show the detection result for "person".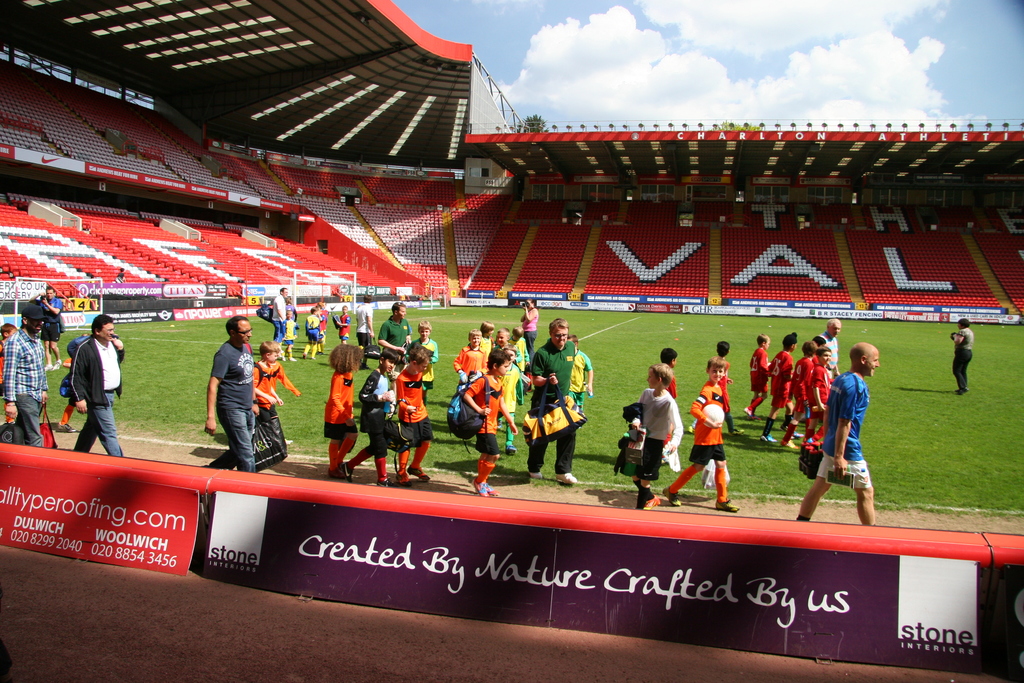
detection(762, 330, 796, 444).
